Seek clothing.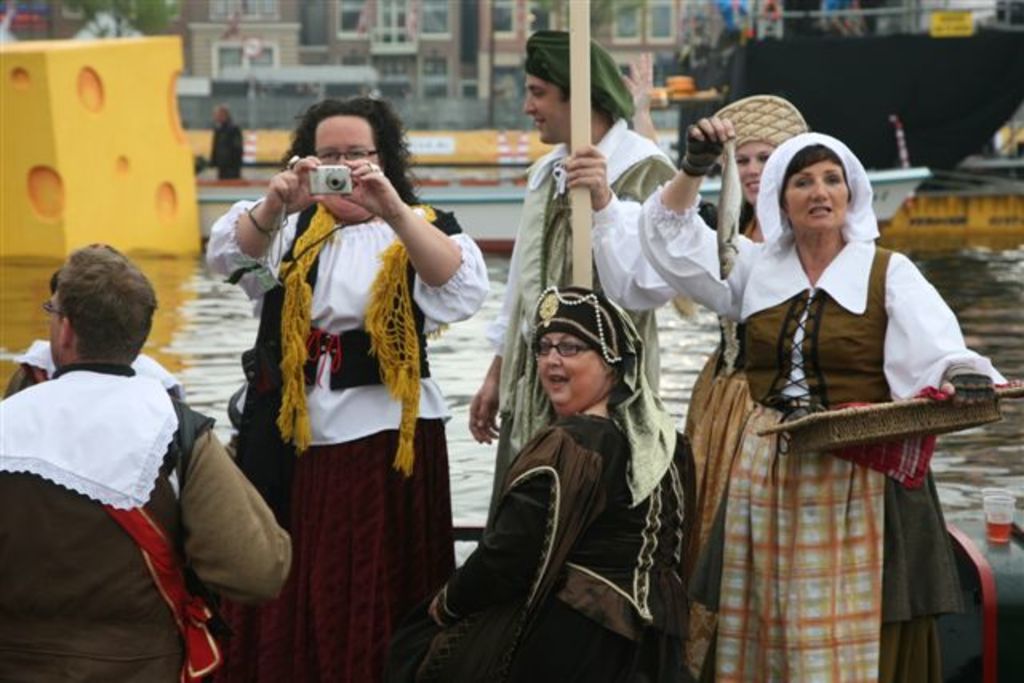
<bbox>206, 115, 251, 179</bbox>.
